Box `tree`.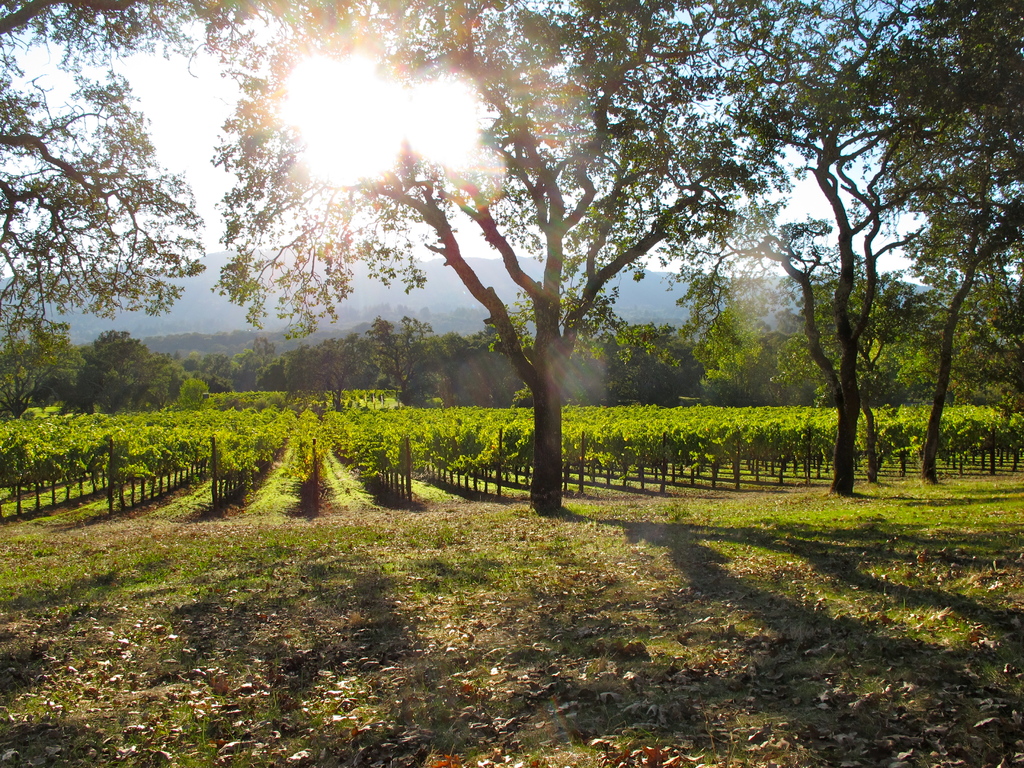
(x1=77, y1=328, x2=227, y2=419).
